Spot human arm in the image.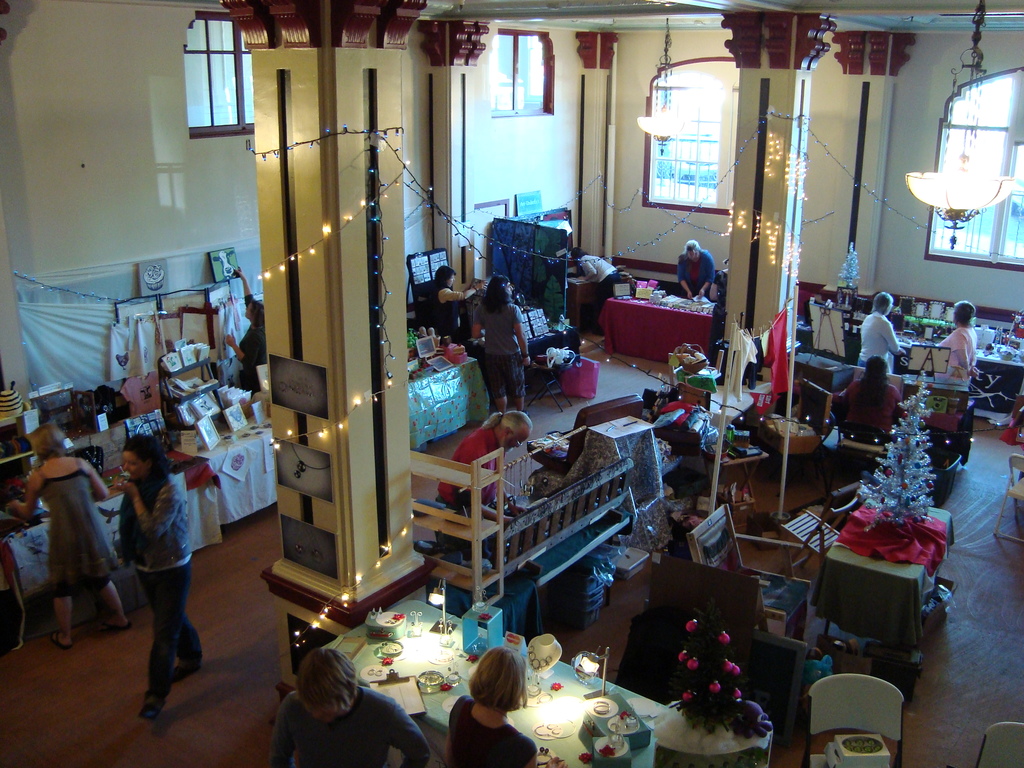
human arm found at detection(234, 262, 256, 304).
